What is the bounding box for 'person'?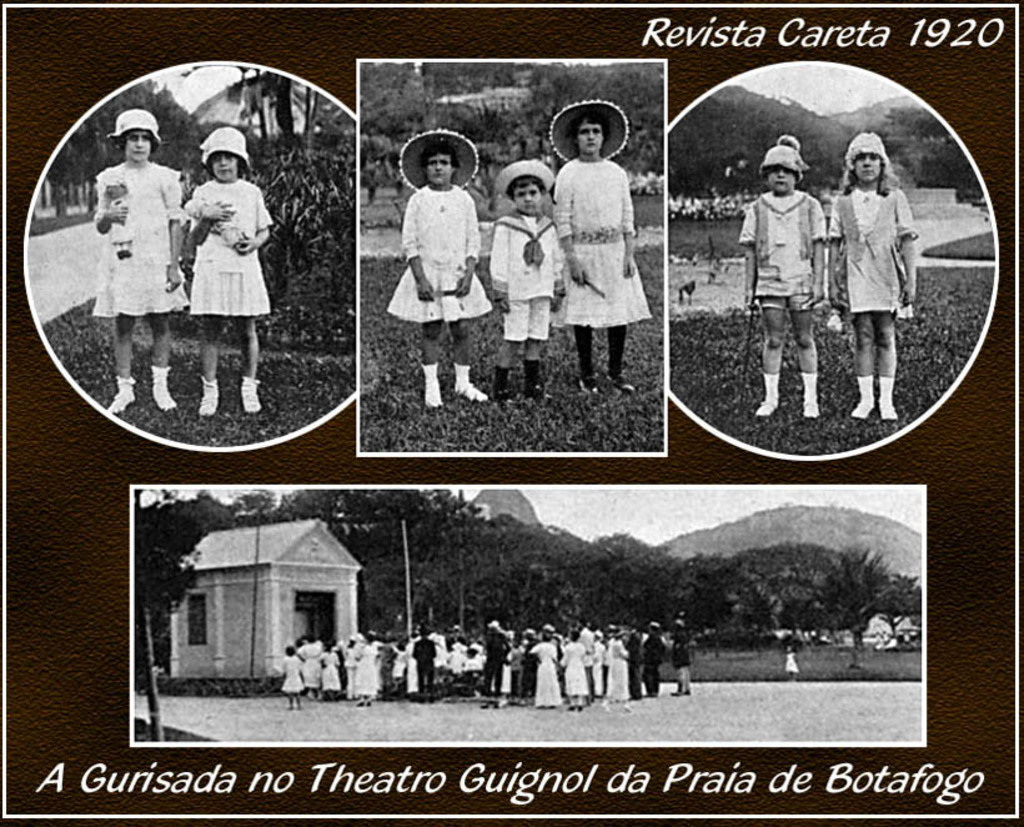
box=[386, 129, 493, 409].
